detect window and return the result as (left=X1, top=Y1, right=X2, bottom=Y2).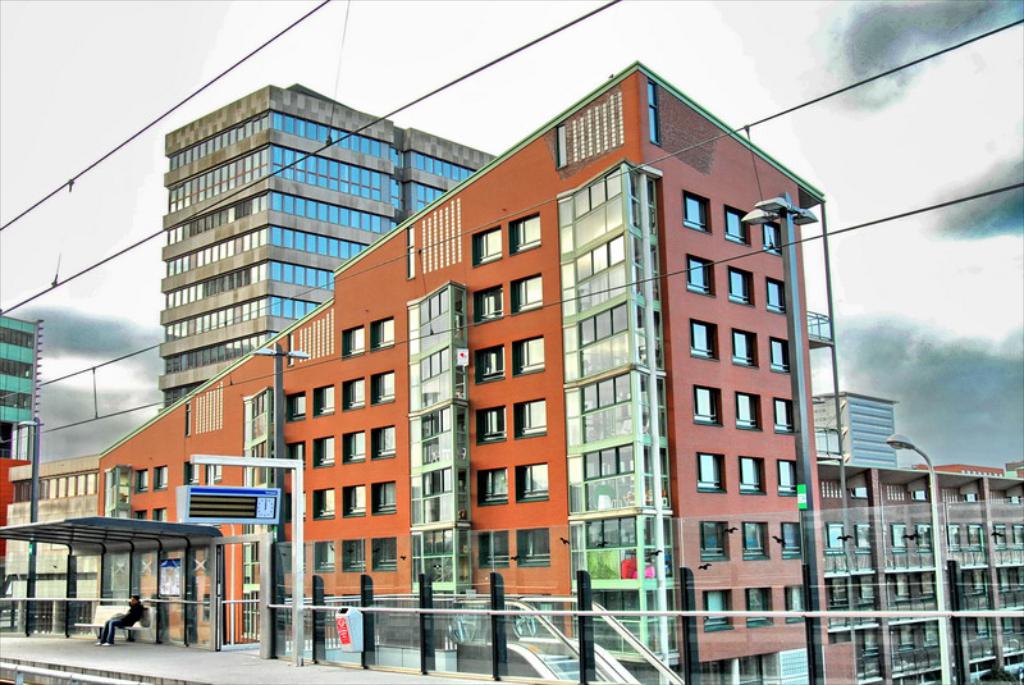
(left=372, top=378, right=396, bottom=403).
